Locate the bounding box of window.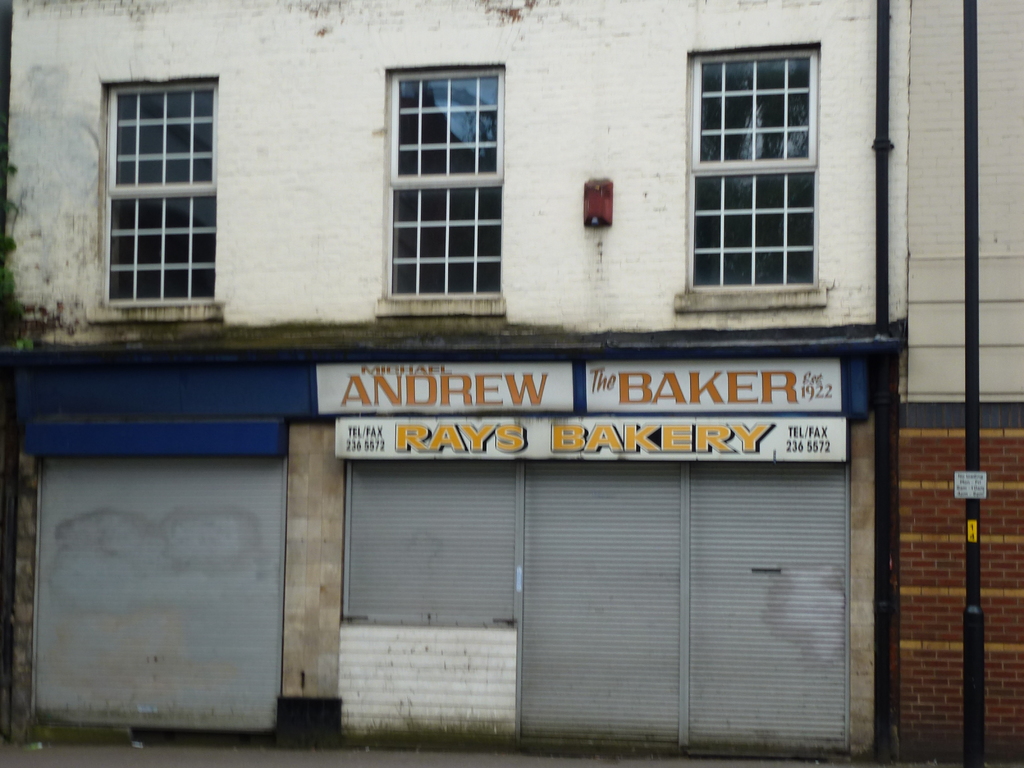
Bounding box: [left=675, top=43, right=826, bottom=307].
